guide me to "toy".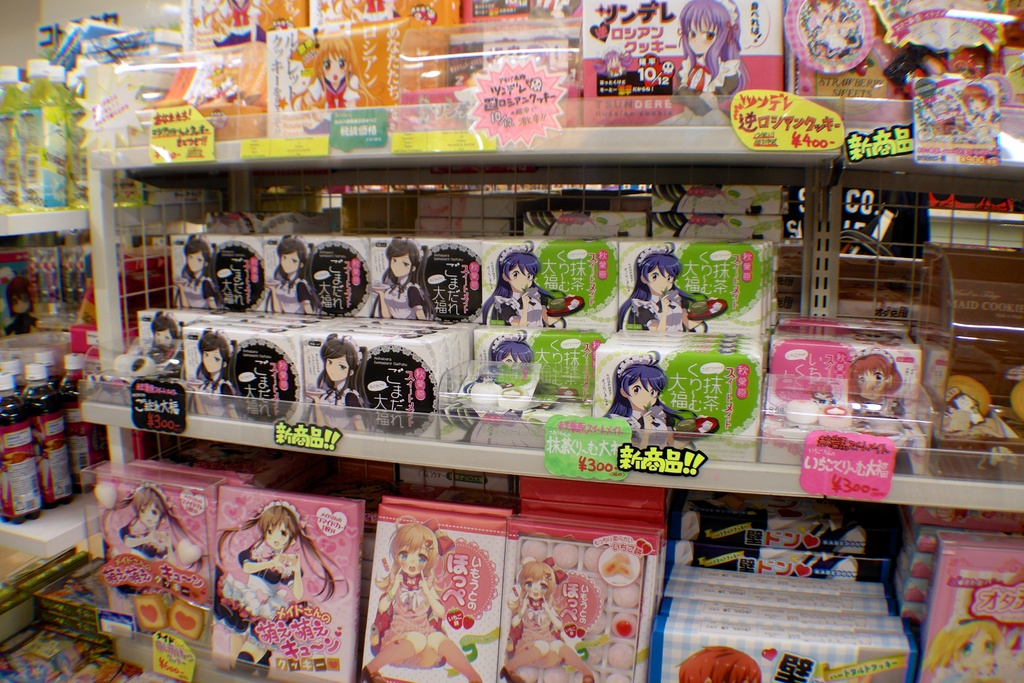
Guidance: BBox(611, 351, 700, 475).
